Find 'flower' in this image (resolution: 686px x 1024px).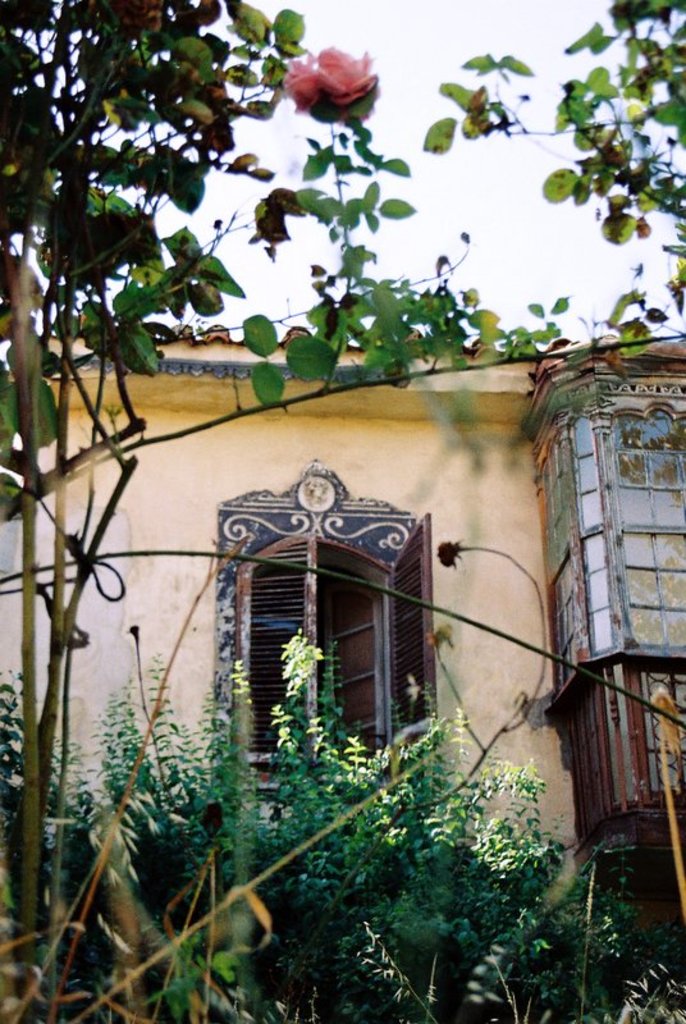
{"x1": 278, "y1": 32, "x2": 385, "y2": 113}.
